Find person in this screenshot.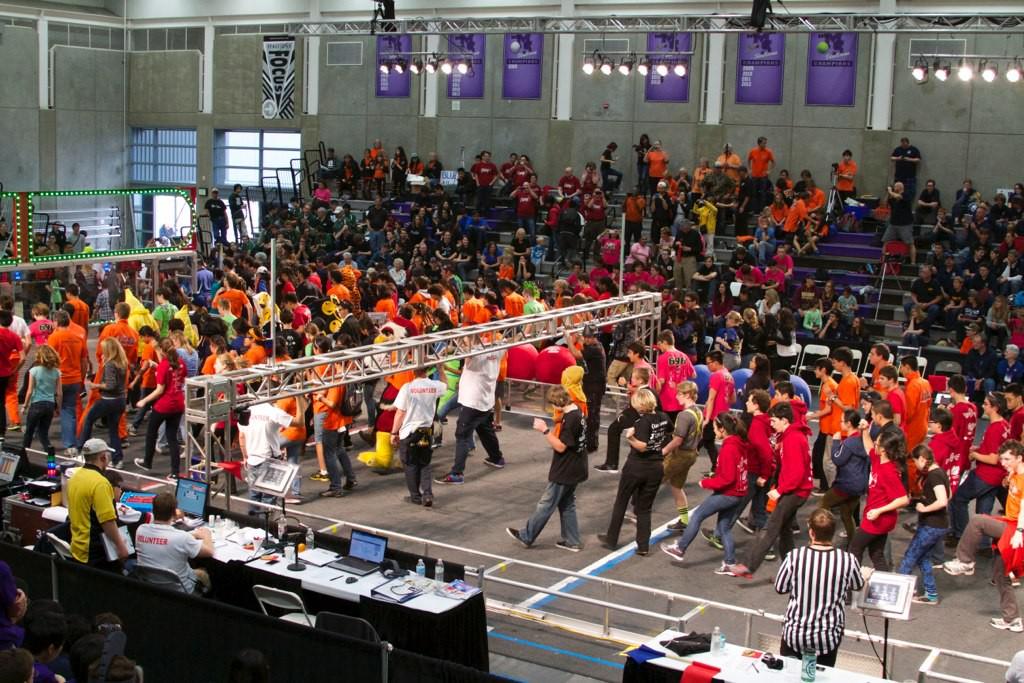
The bounding box for person is detection(978, 227, 991, 251).
